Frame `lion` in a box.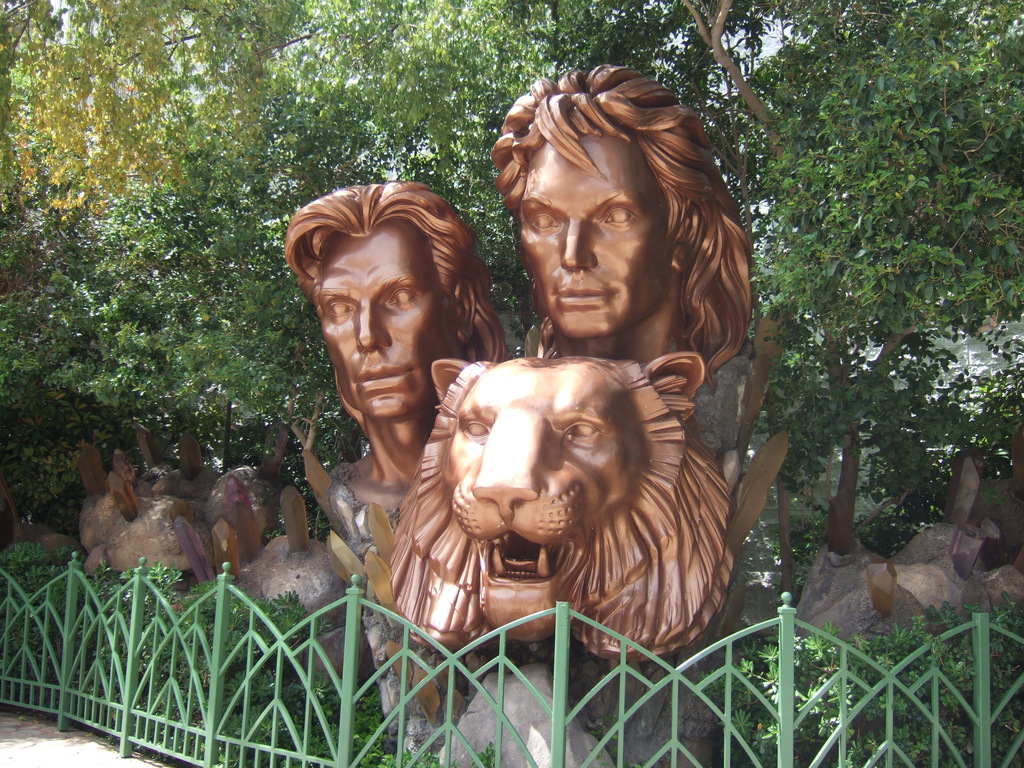
BBox(386, 351, 736, 660).
